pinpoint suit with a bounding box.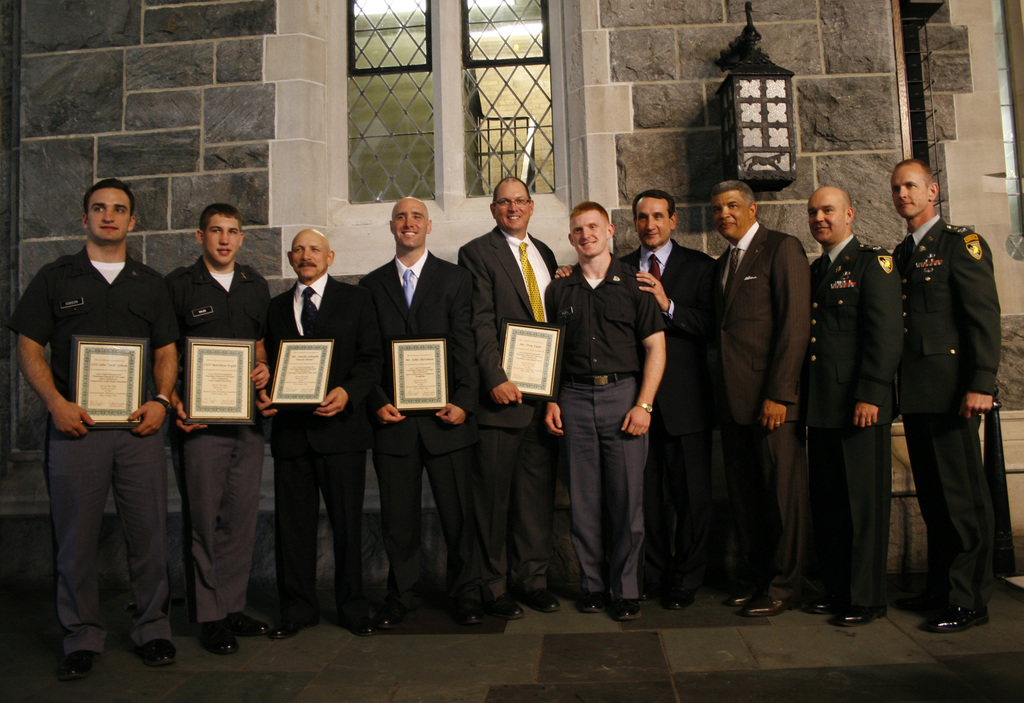
region(458, 225, 561, 594).
